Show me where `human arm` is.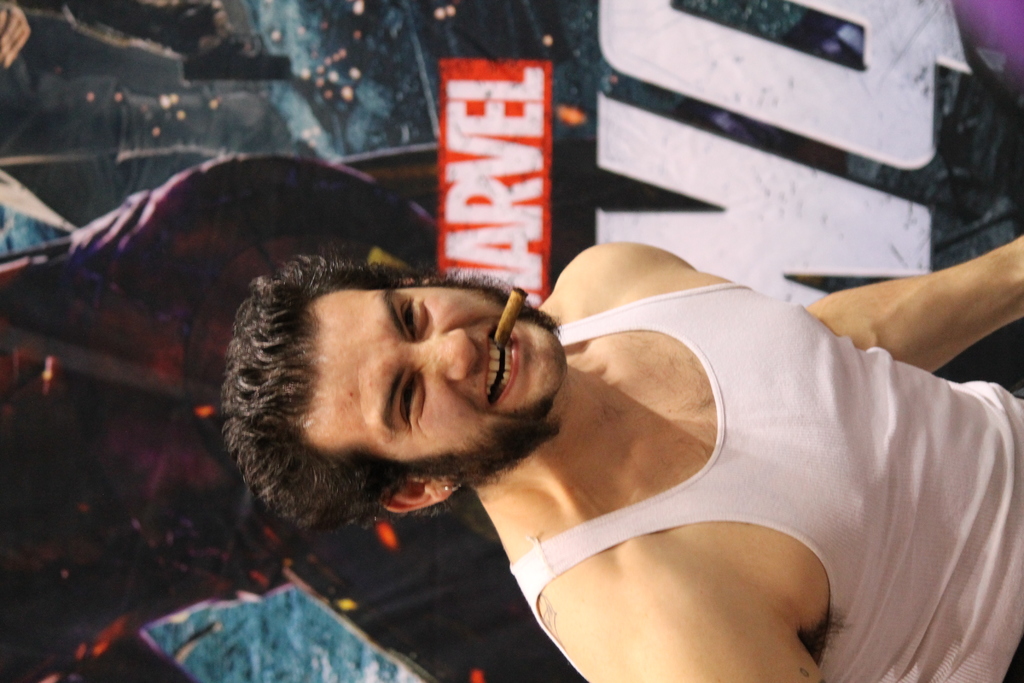
`human arm` is at {"x1": 548, "y1": 538, "x2": 834, "y2": 682}.
